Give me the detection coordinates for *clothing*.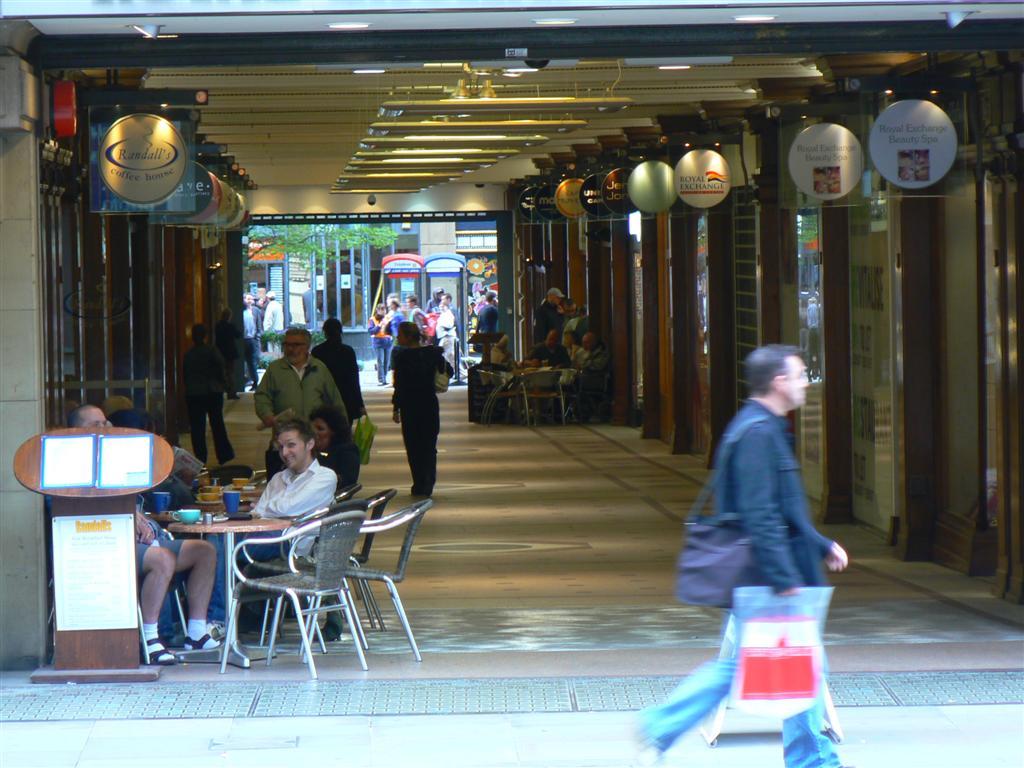
<region>393, 308, 402, 330</region>.
